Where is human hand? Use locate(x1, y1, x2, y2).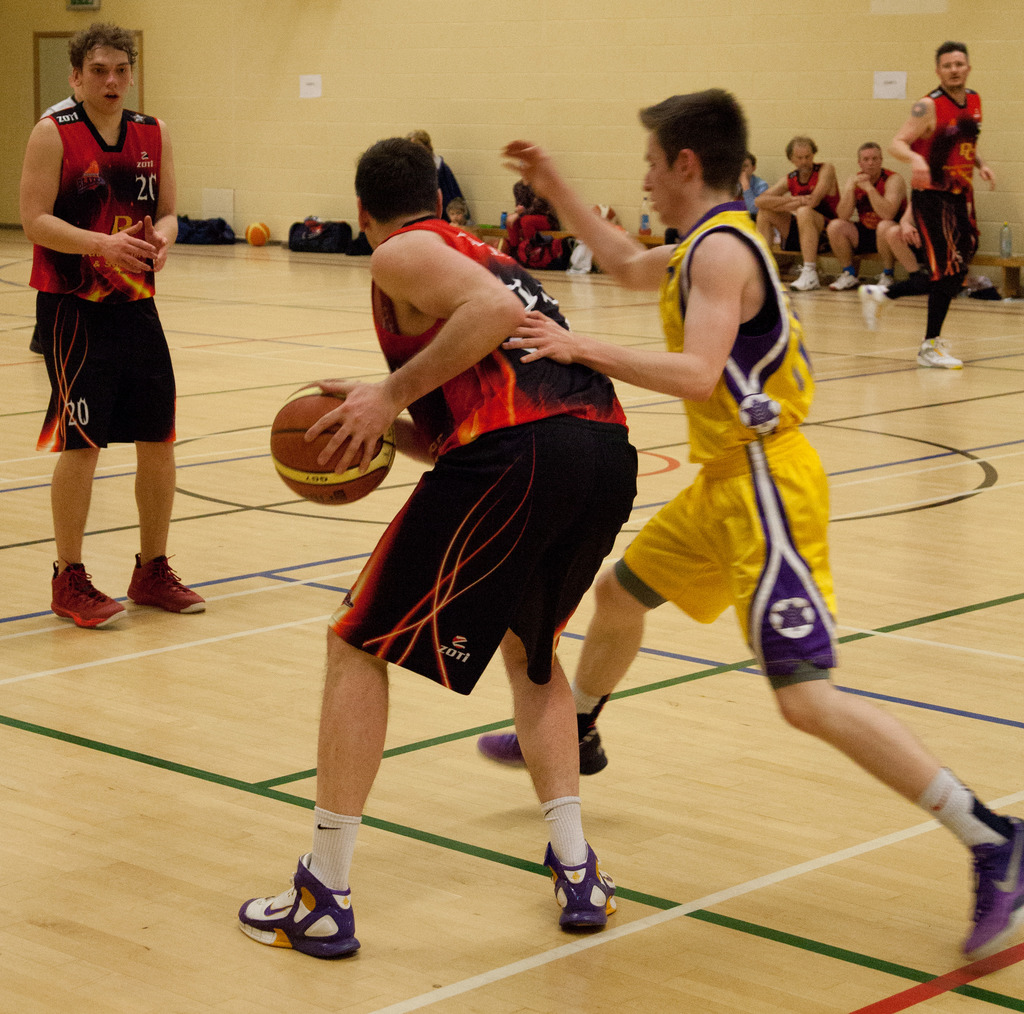
locate(141, 216, 168, 280).
